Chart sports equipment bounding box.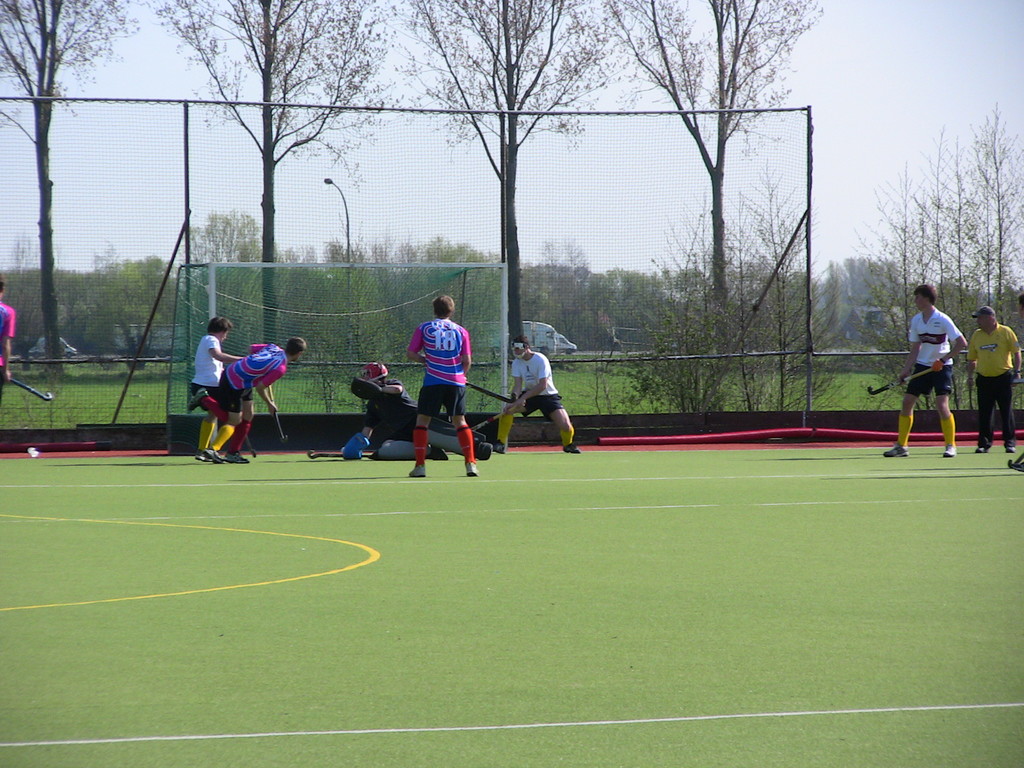
Charted: [163,260,522,452].
